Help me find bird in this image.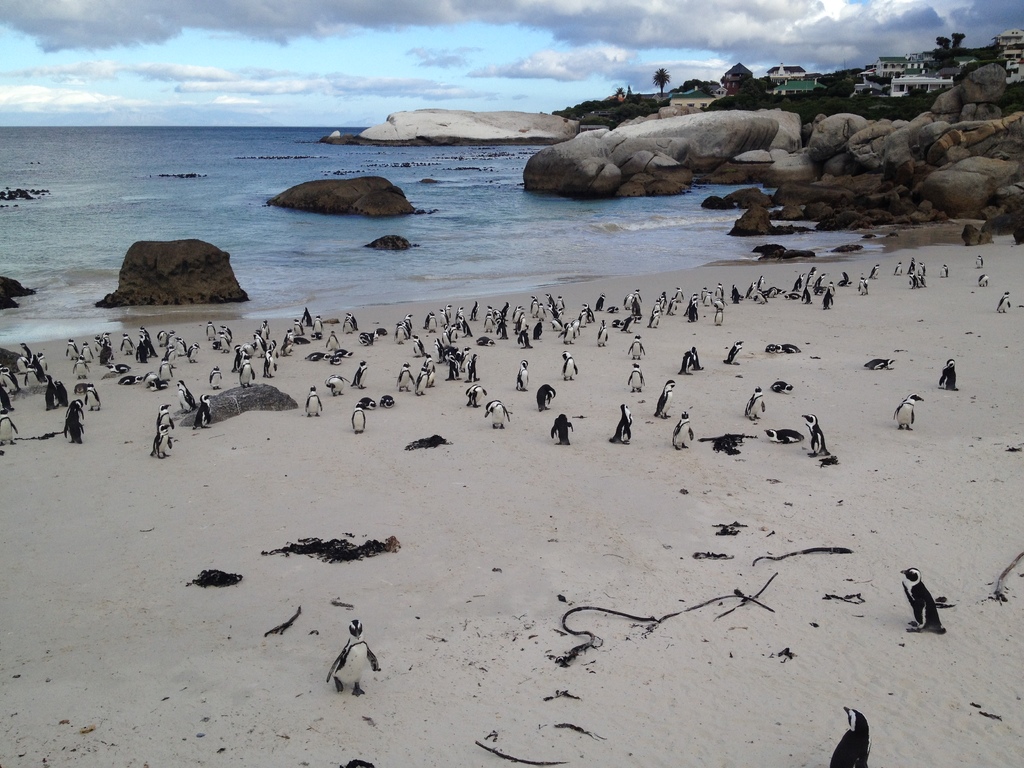
Found it: l=159, t=356, r=172, b=381.
